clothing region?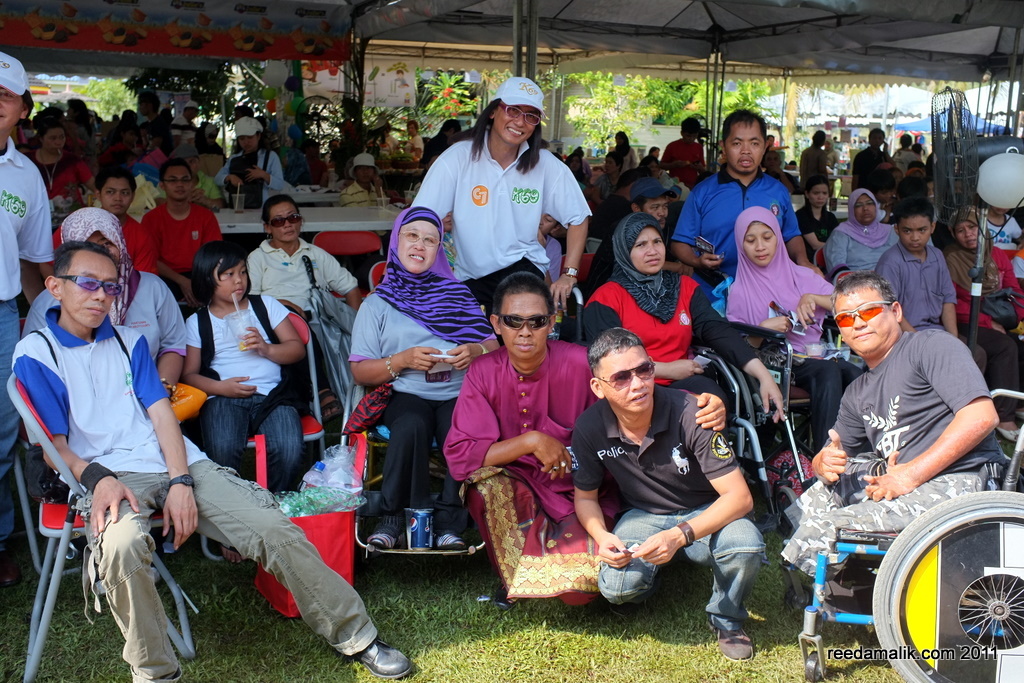
[x1=179, y1=291, x2=312, y2=408]
